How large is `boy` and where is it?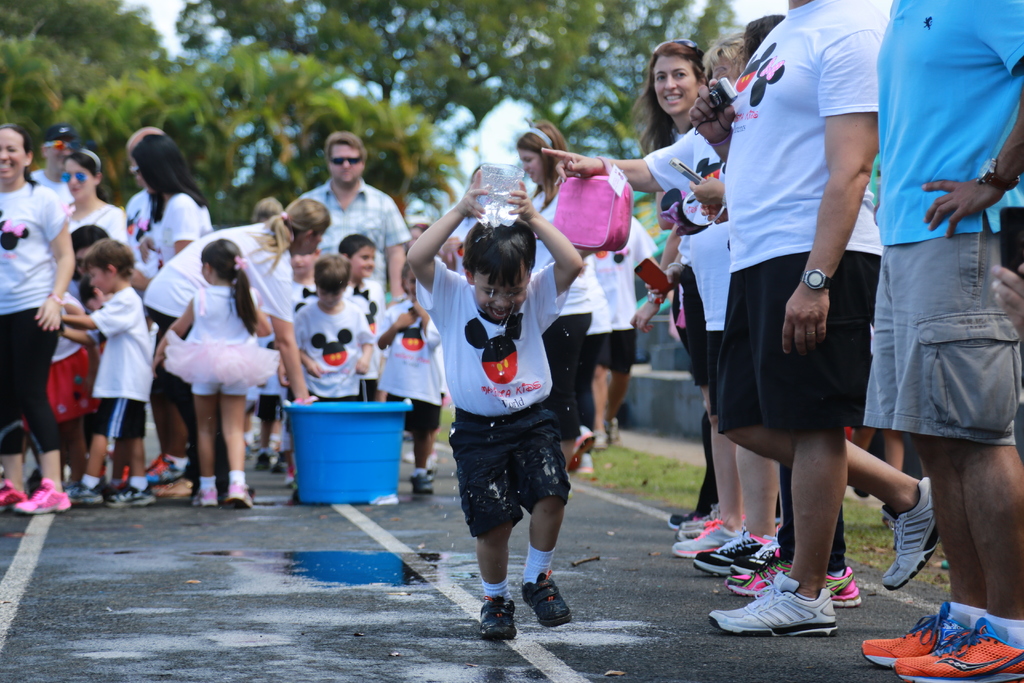
Bounding box: [x1=415, y1=194, x2=602, y2=629].
